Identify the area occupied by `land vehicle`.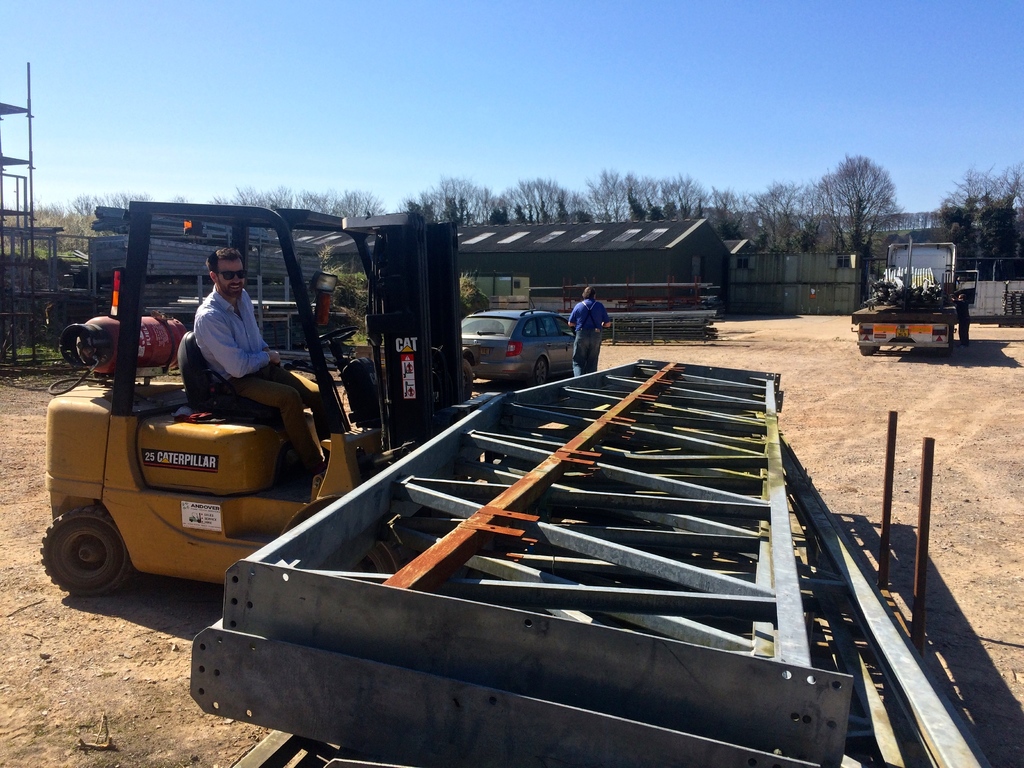
Area: [left=461, top=308, right=579, bottom=380].
